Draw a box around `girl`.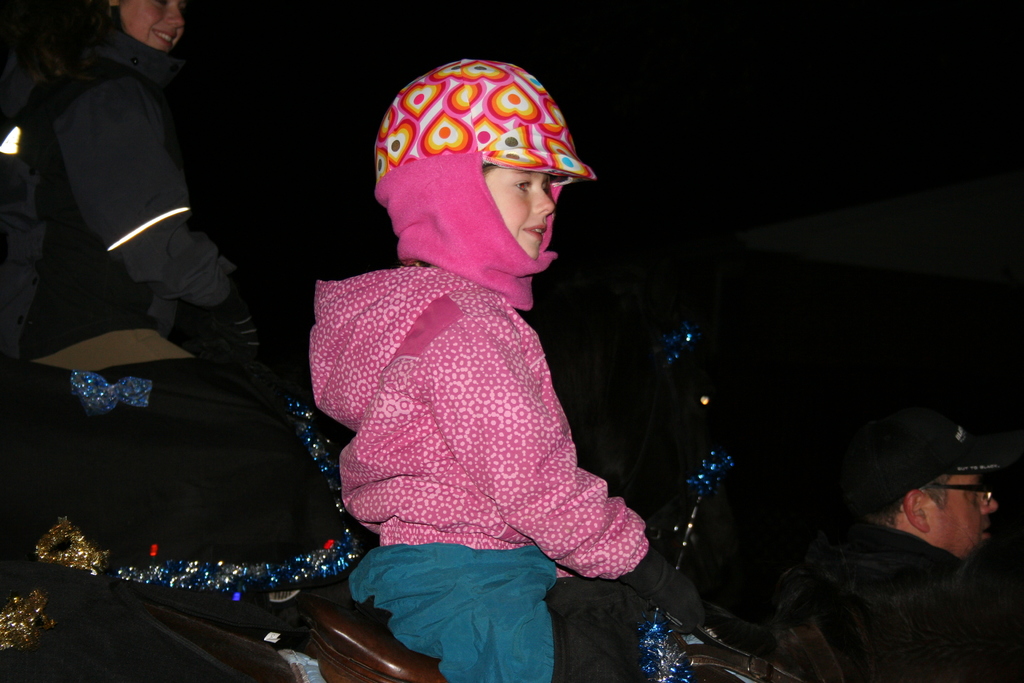
bbox=[0, 0, 275, 366].
